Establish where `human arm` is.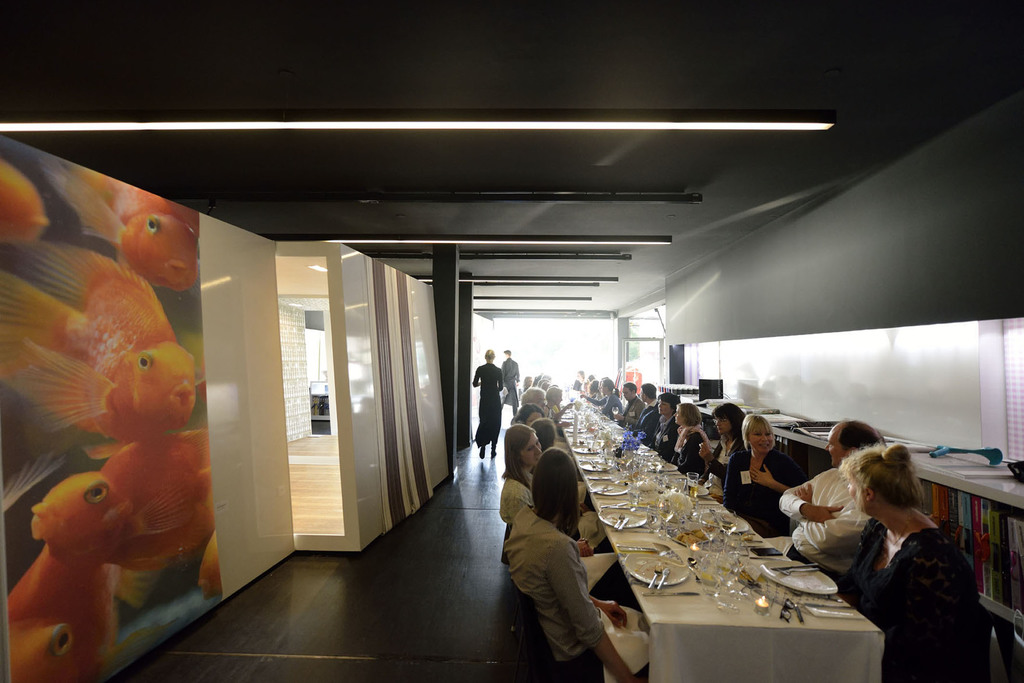
Established at [left=746, top=454, right=804, bottom=496].
